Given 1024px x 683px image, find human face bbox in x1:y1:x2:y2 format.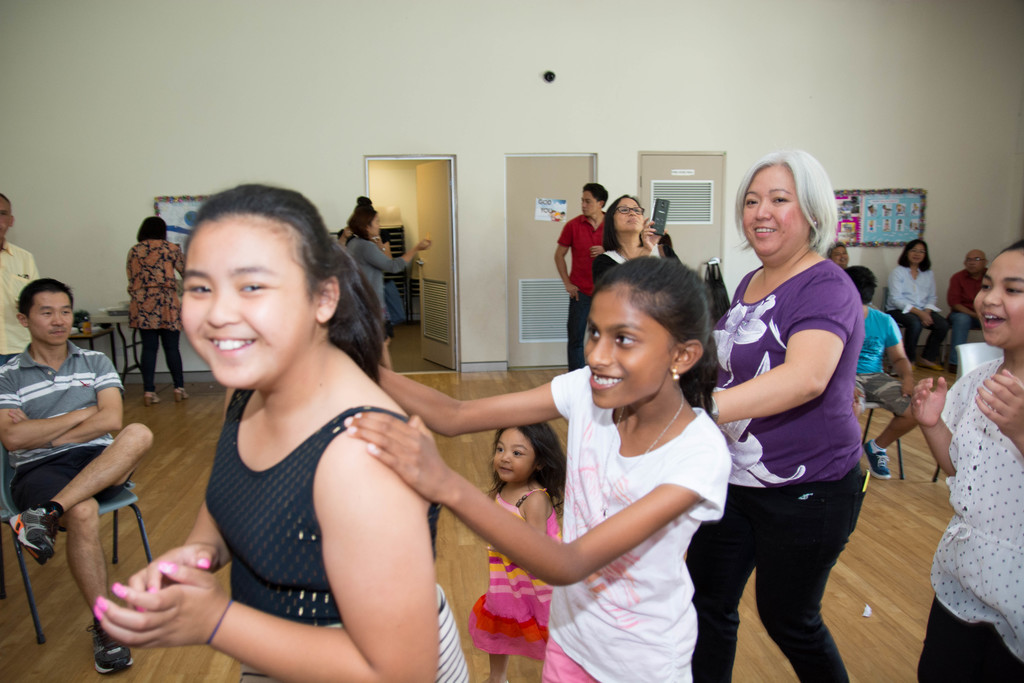
583:294:673:411.
